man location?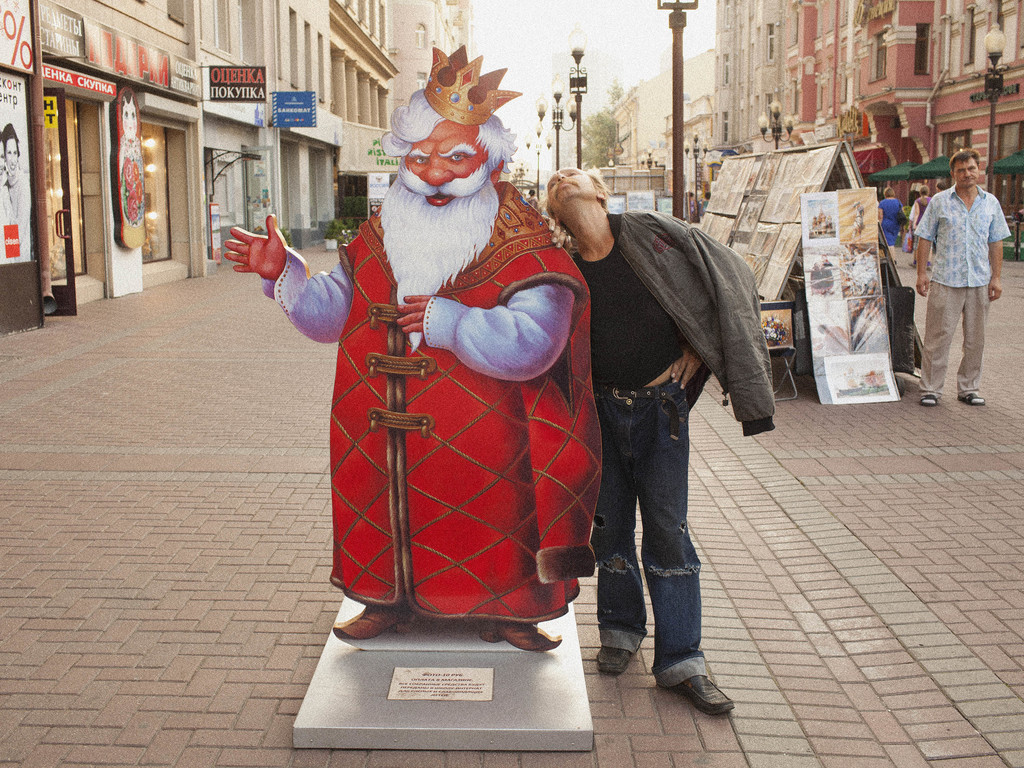
x1=536, y1=164, x2=716, y2=717
